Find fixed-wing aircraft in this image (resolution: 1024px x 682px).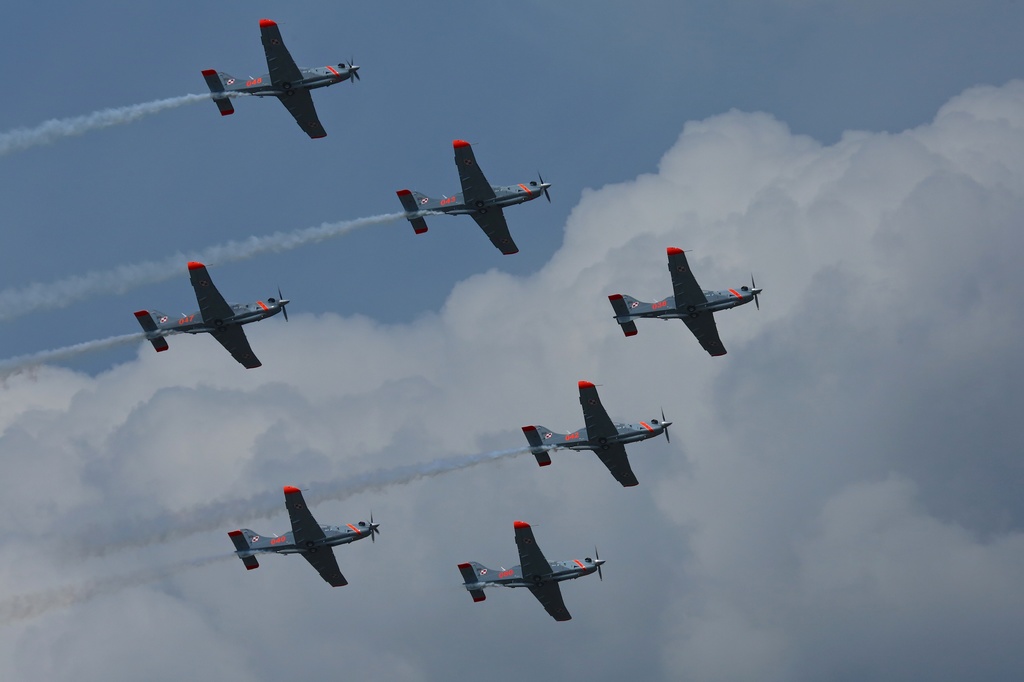
<bbox>229, 488, 377, 583</bbox>.
